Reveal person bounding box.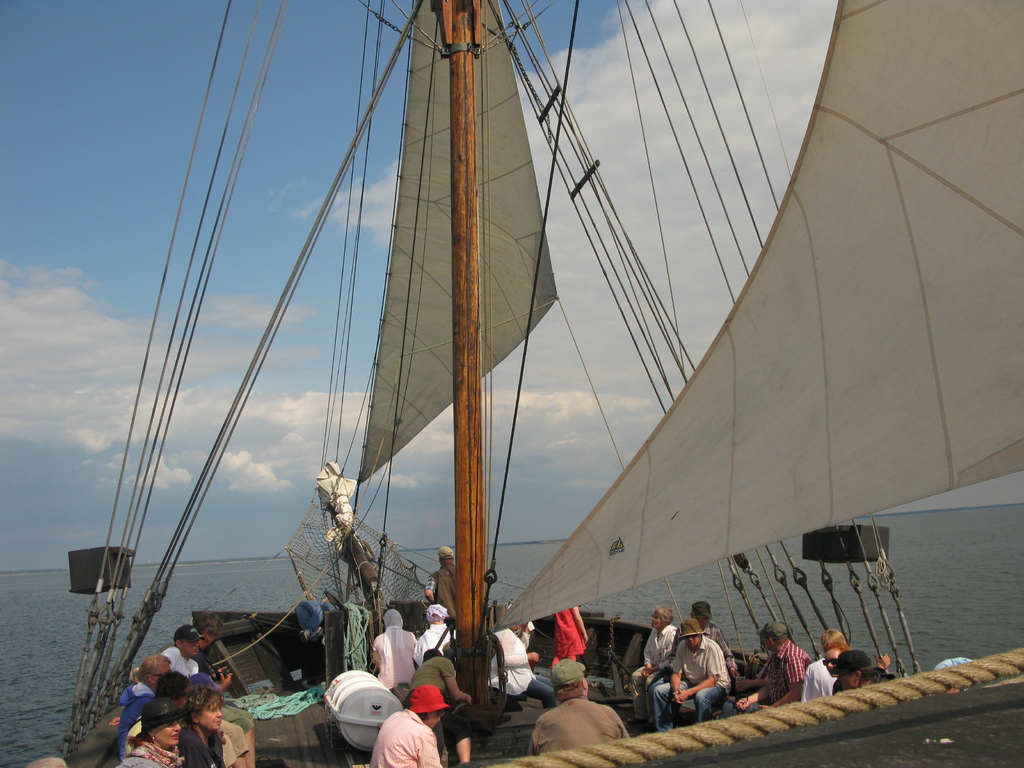
Revealed: <region>373, 680, 454, 767</region>.
